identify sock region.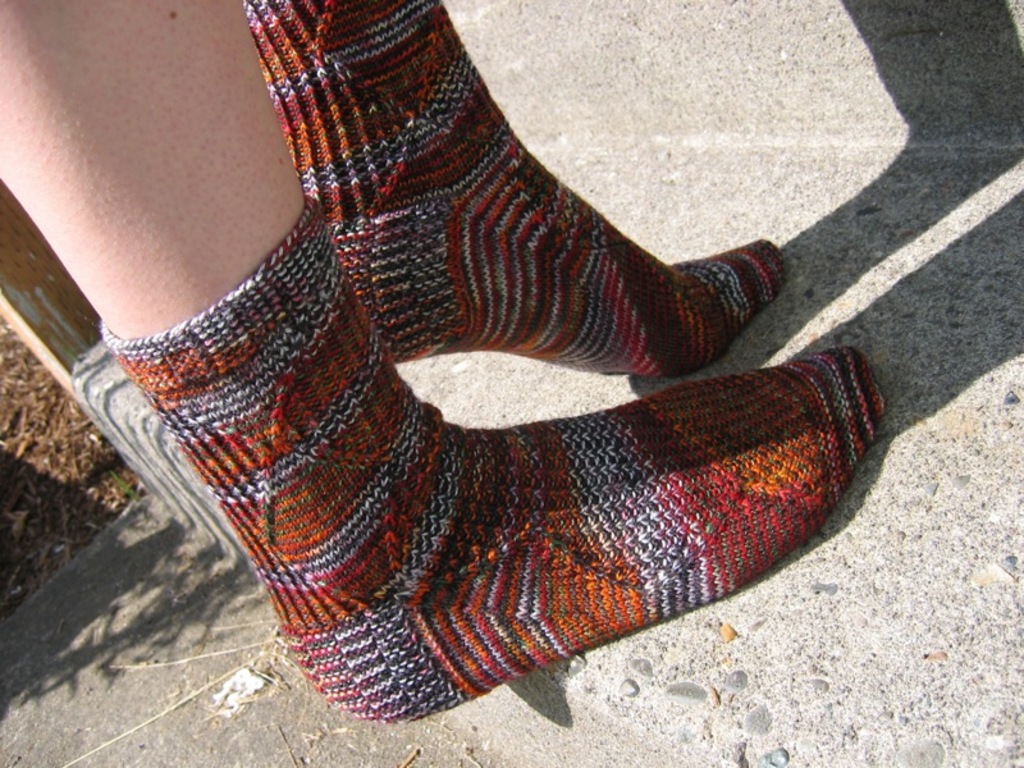
Region: (99, 189, 892, 723).
